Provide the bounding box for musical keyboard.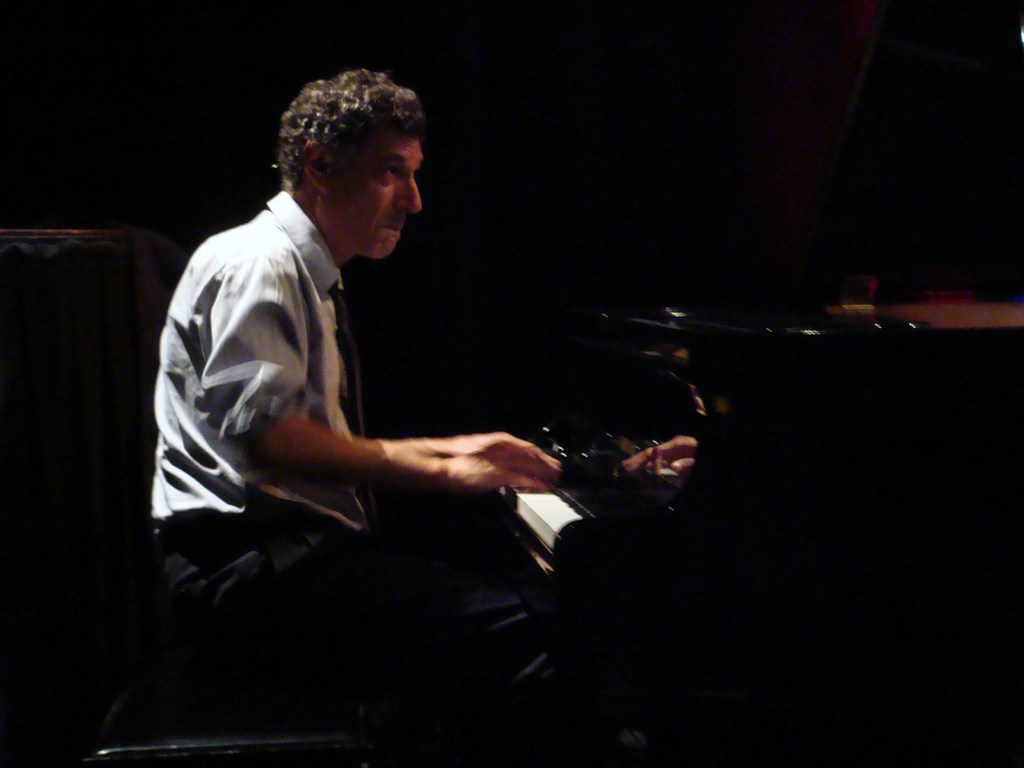
bbox(504, 410, 693, 573).
